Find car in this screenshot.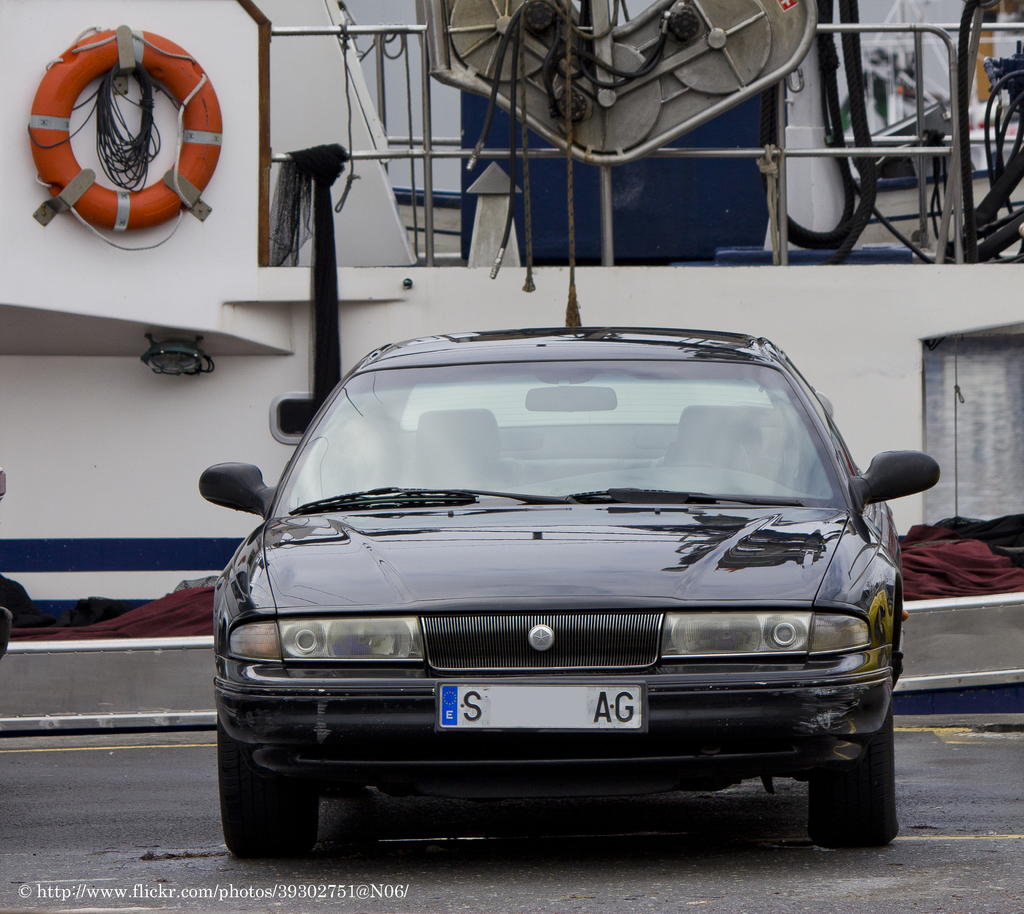
The bounding box for car is pyautogui.locateOnScreen(194, 0, 1010, 867).
